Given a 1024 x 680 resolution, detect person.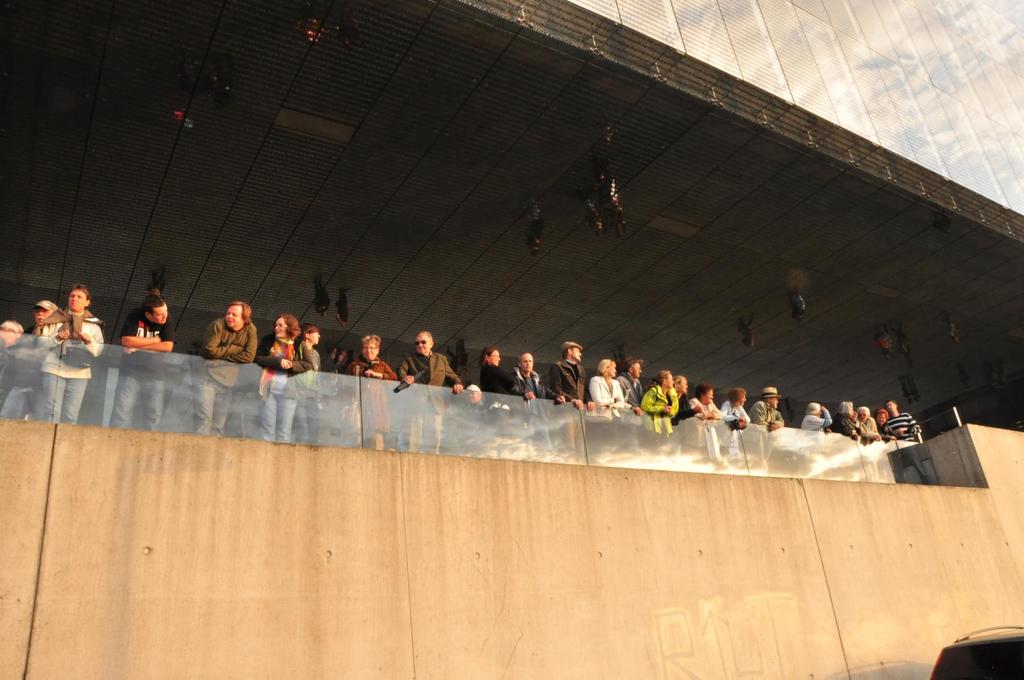
rect(874, 411, 898, 444).
